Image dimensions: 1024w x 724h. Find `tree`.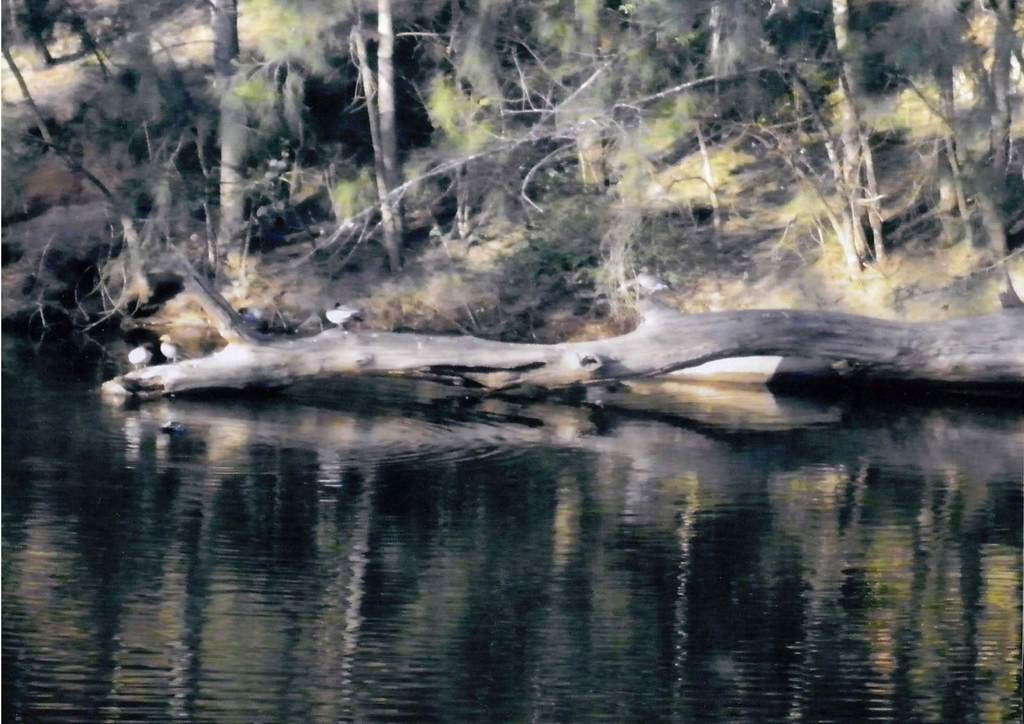
<bbox>0, 0, 1023, 296</bbox>.
